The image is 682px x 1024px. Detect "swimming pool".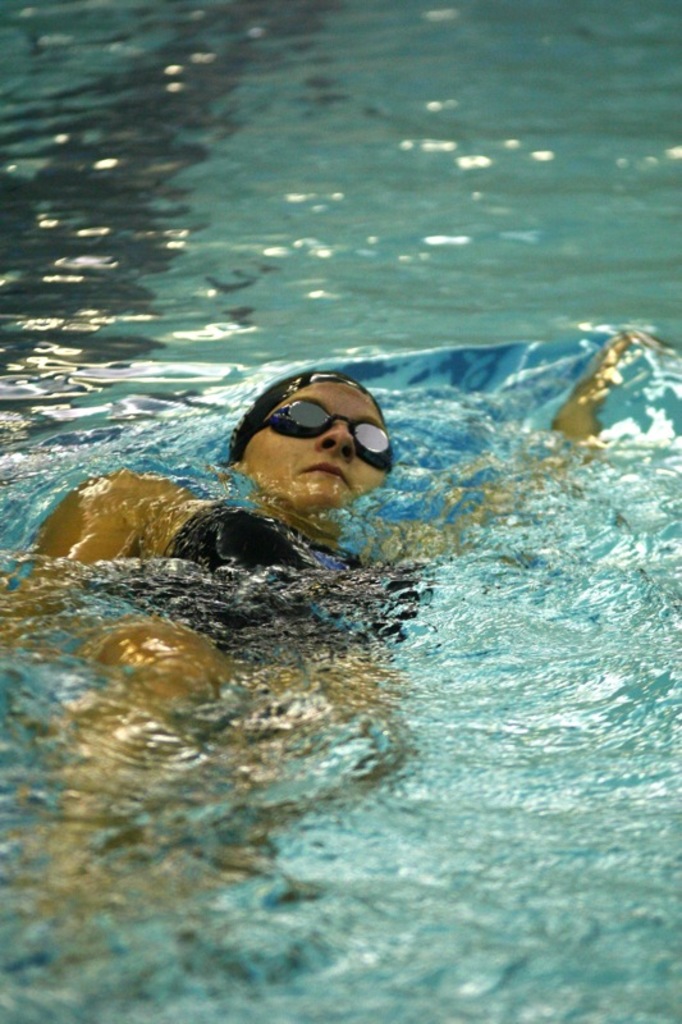
Detection: 0 0 681 1023.
